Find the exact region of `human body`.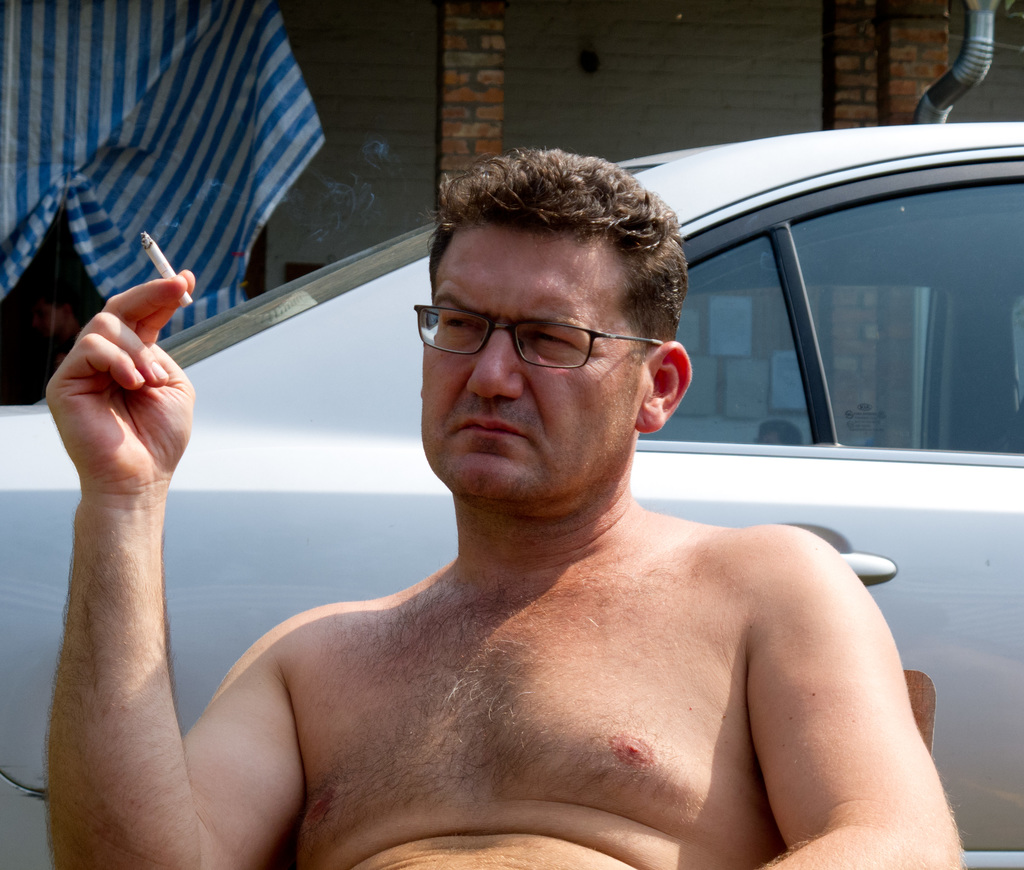
Exact region: (x1=47, y1=146, x2=963, y2=869).
